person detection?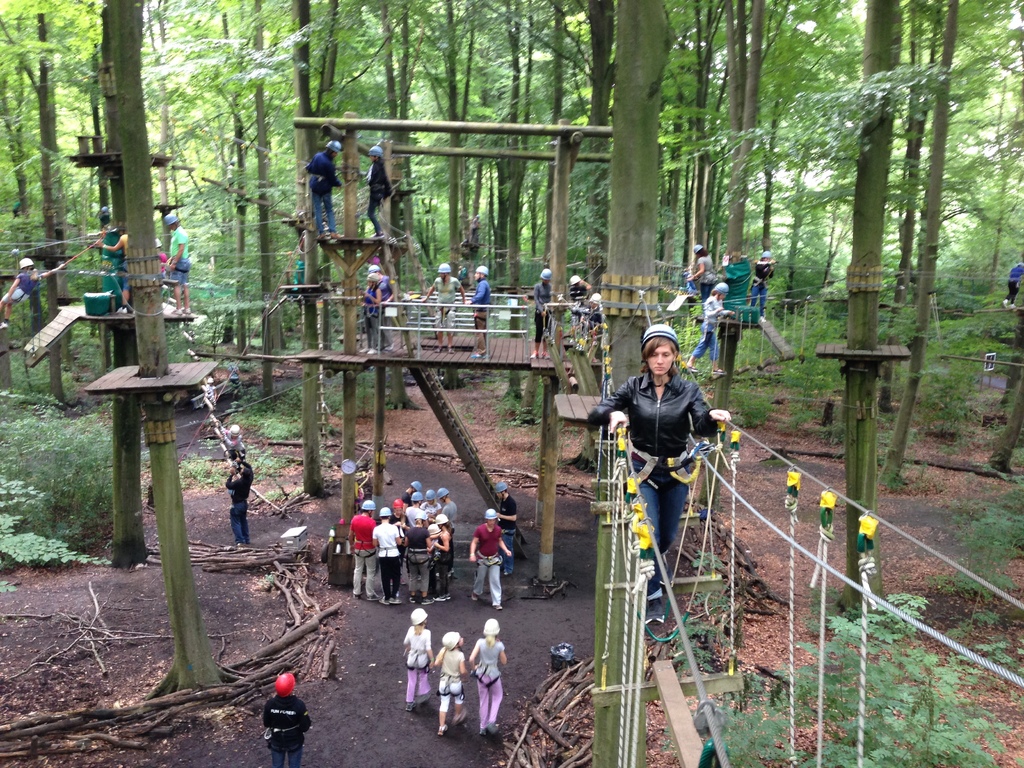
l=472, t=621, r=509, b=735
